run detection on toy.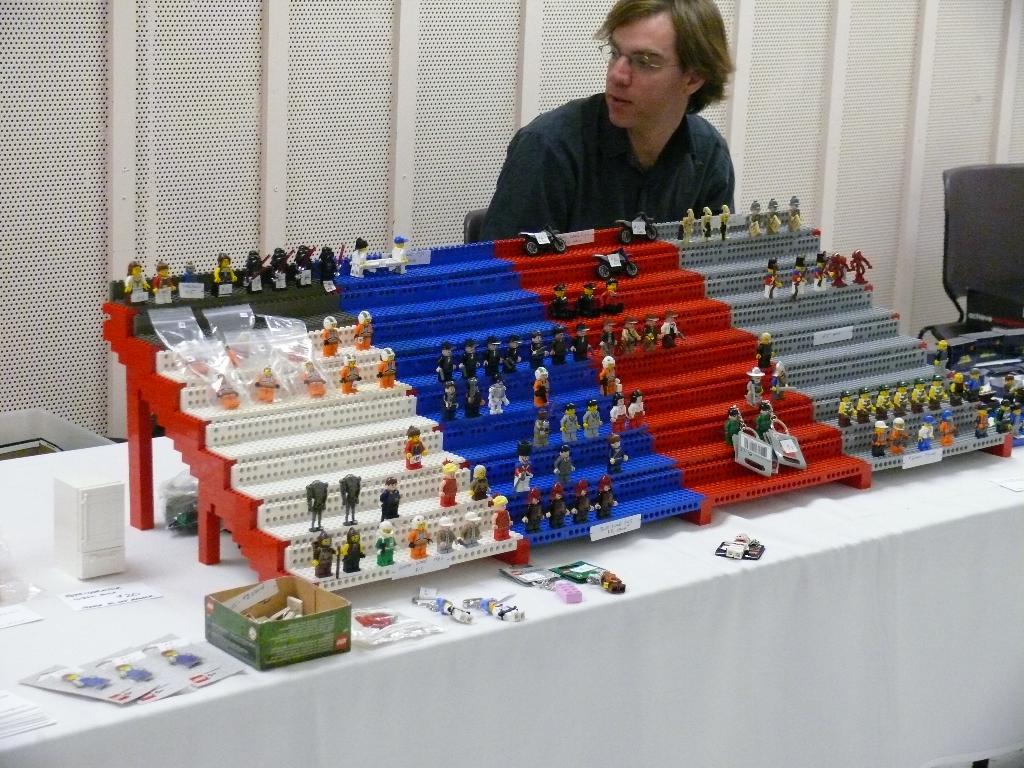
Result: bbox(789, 190, 801, 234).
